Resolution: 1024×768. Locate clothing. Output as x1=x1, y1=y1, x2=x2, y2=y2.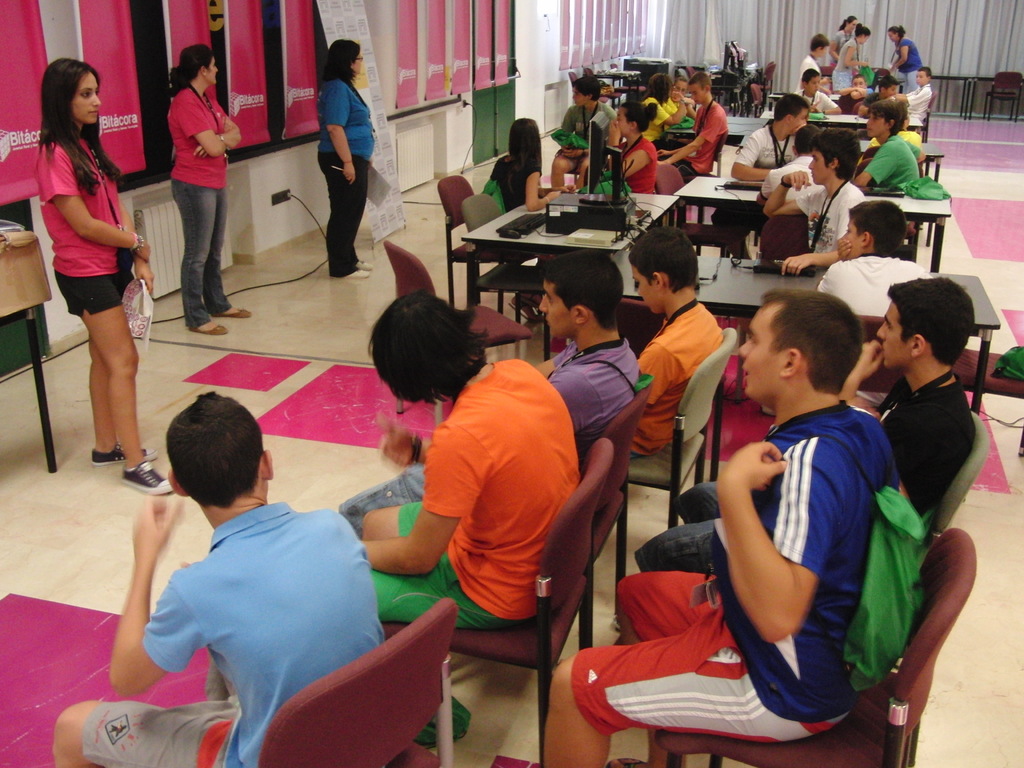
x1=610, y1=137, x2=656, y2=196.
